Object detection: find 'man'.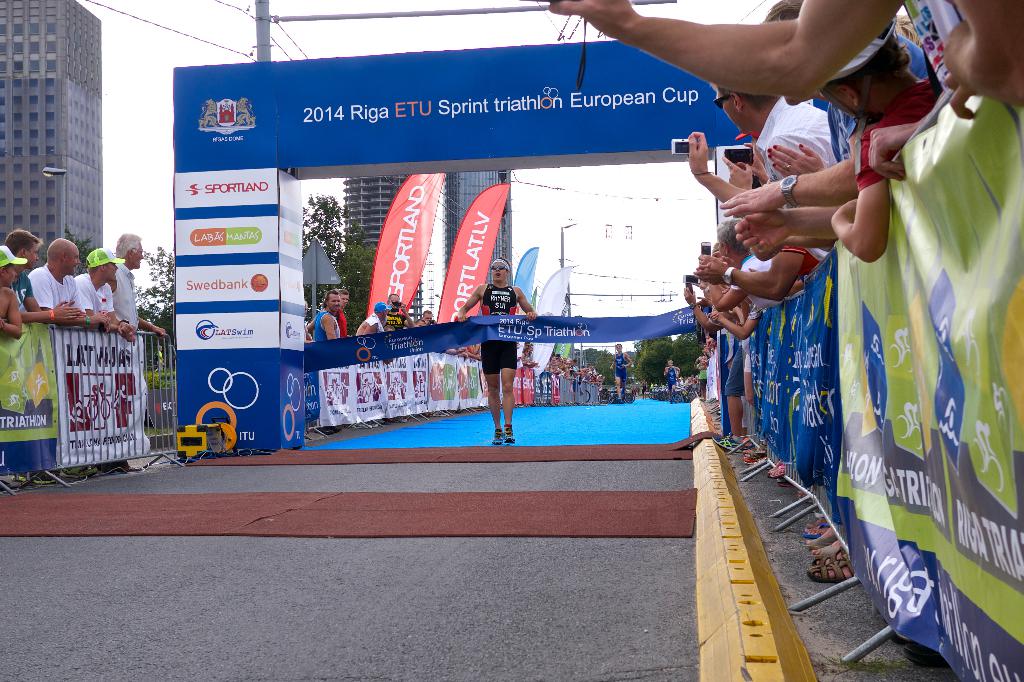
(305,286,341,336).
